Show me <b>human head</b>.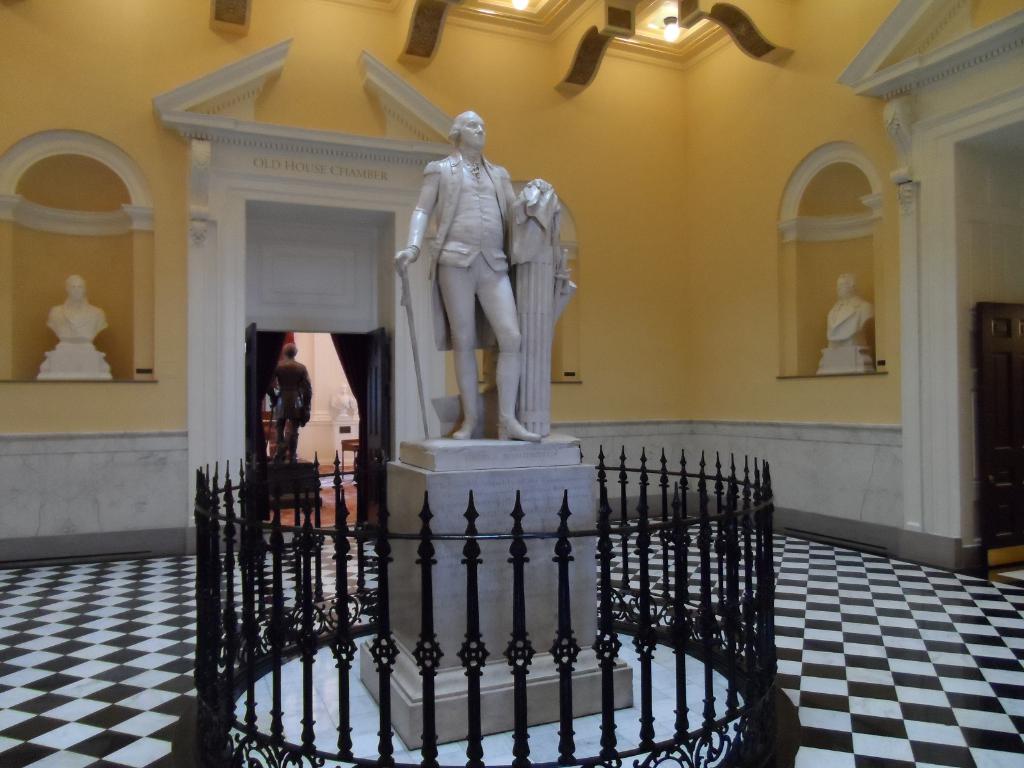
<b>human head</b> is here: bbox=[284, 342, 298, 358].
